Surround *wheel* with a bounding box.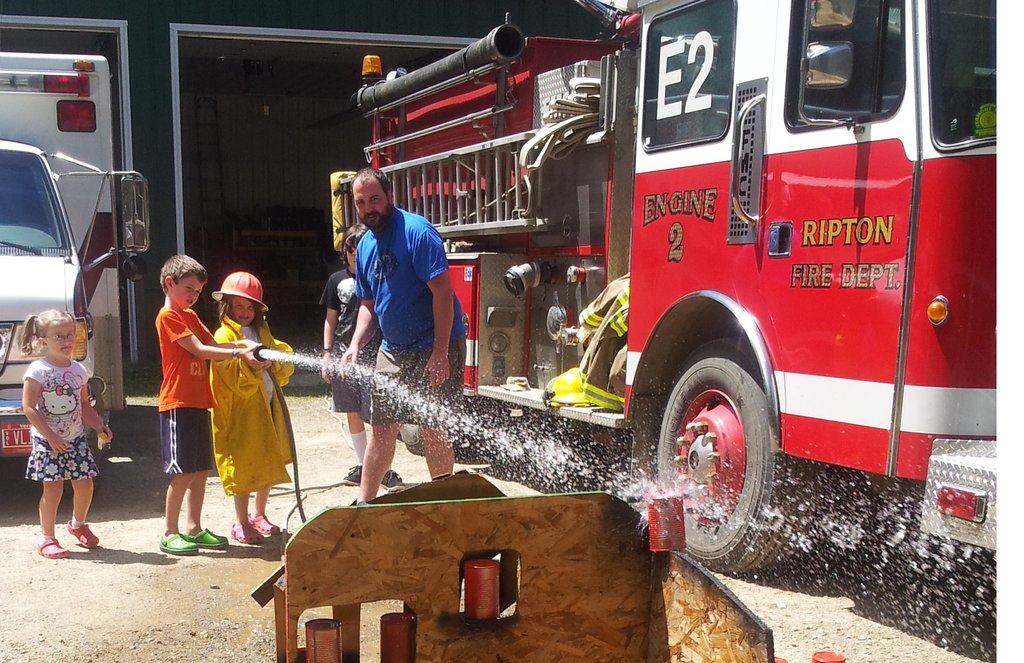
detection(59, 406, 109, 498).
